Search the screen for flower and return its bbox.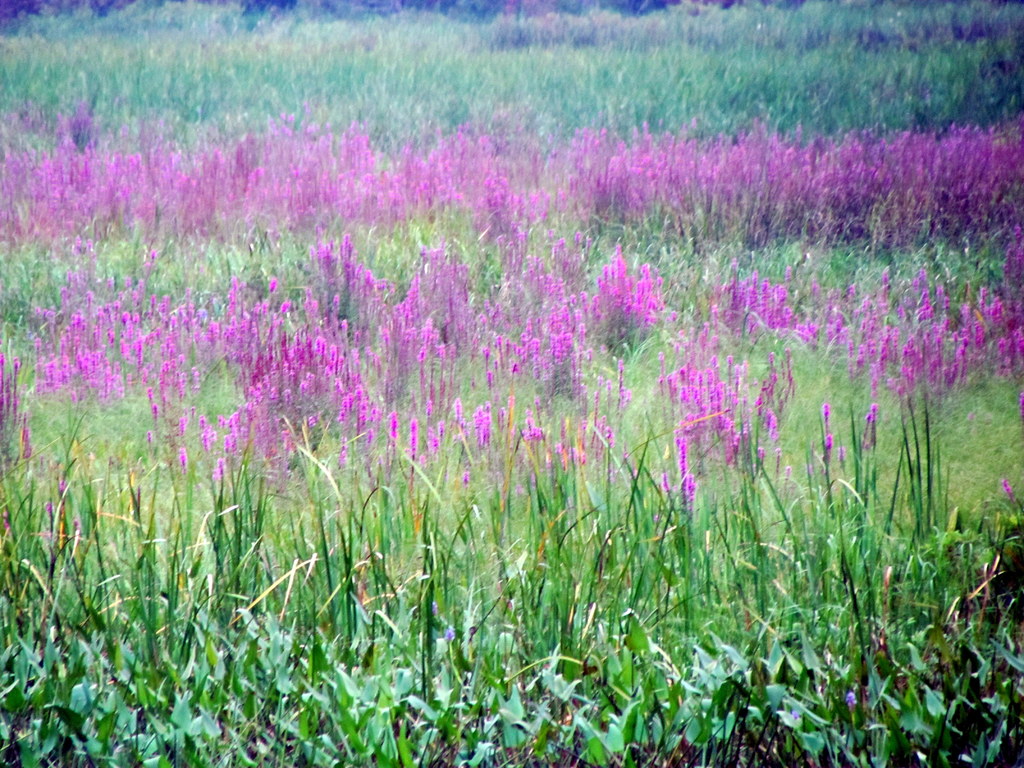
Found: <region>440, 624, 452, 645</region>.
